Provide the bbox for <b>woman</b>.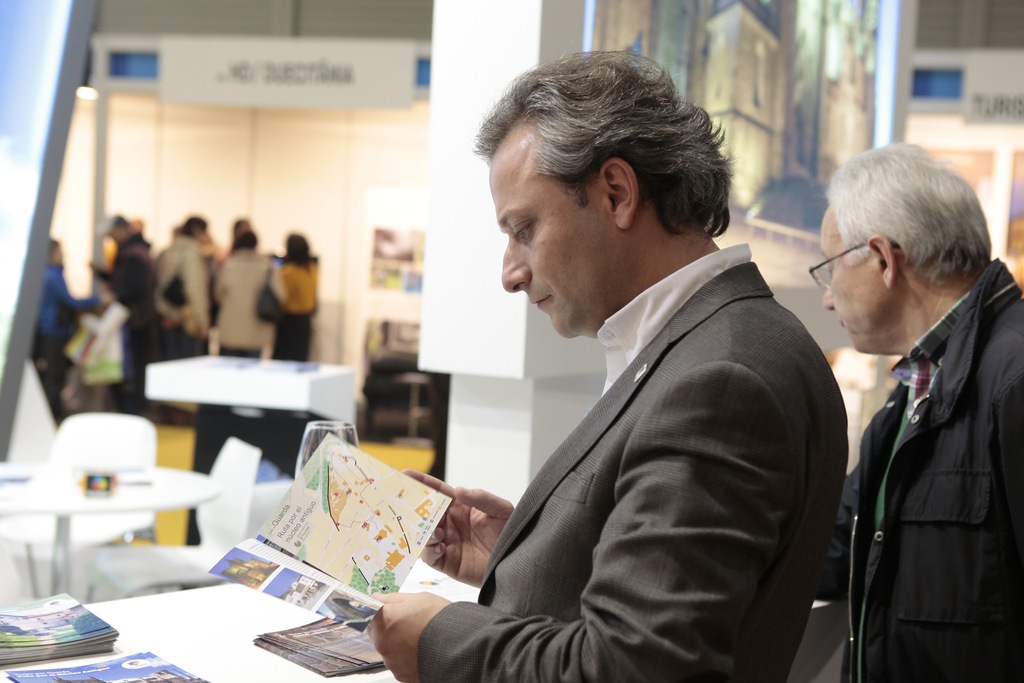
bbox=(280, 230, 319, 361).
